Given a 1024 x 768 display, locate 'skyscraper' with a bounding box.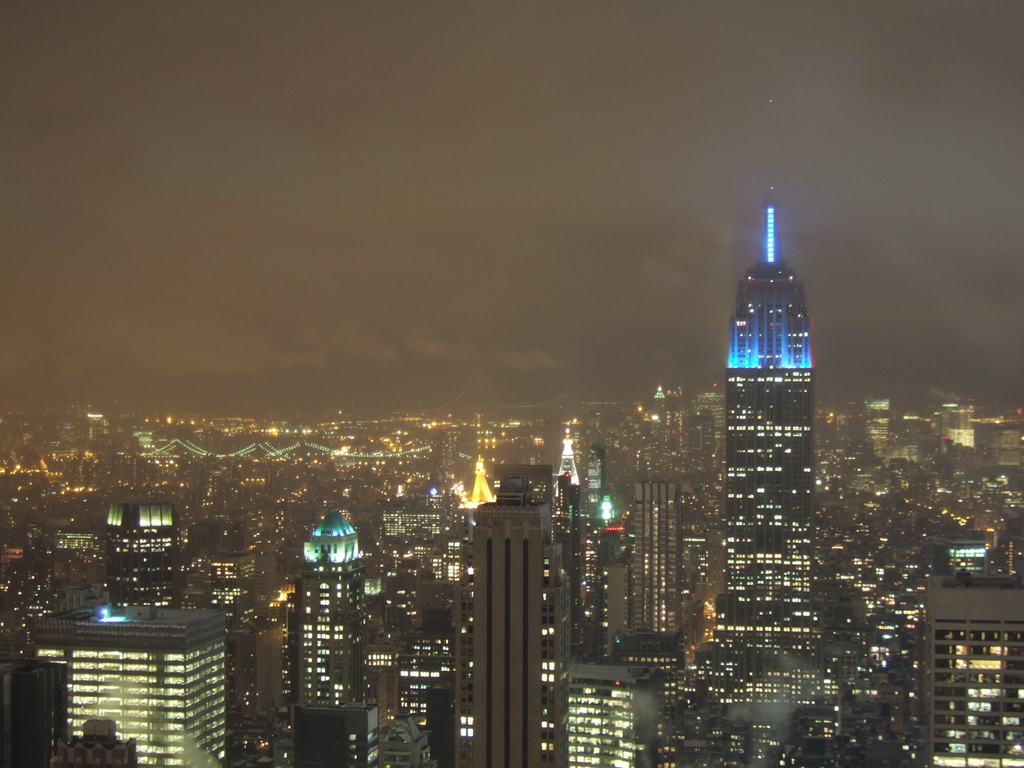
Located: 223,618,285,767.
